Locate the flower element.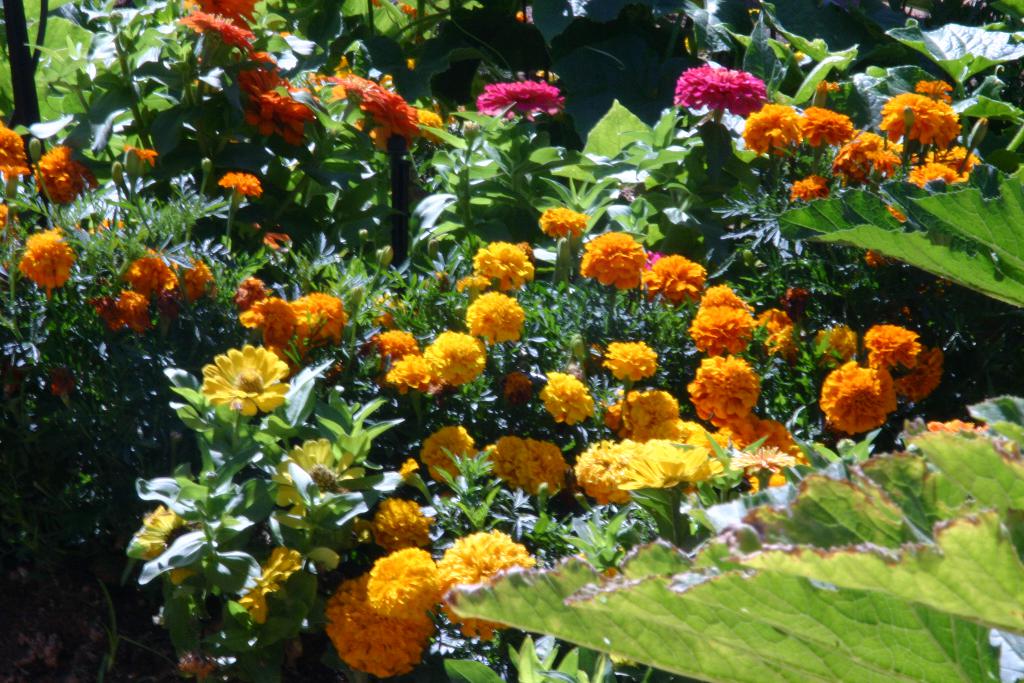
Element bbox: [left=269, top=438, right=370, bottom=521].
